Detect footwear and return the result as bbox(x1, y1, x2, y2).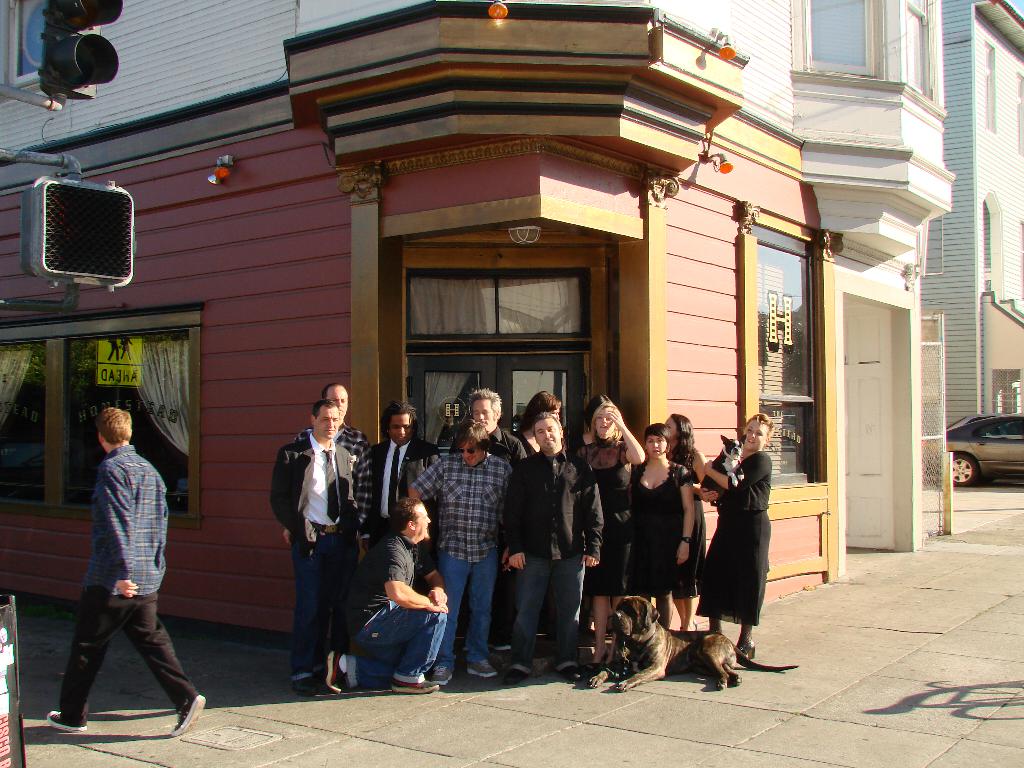
bbox(734, 639, 756, 660).
